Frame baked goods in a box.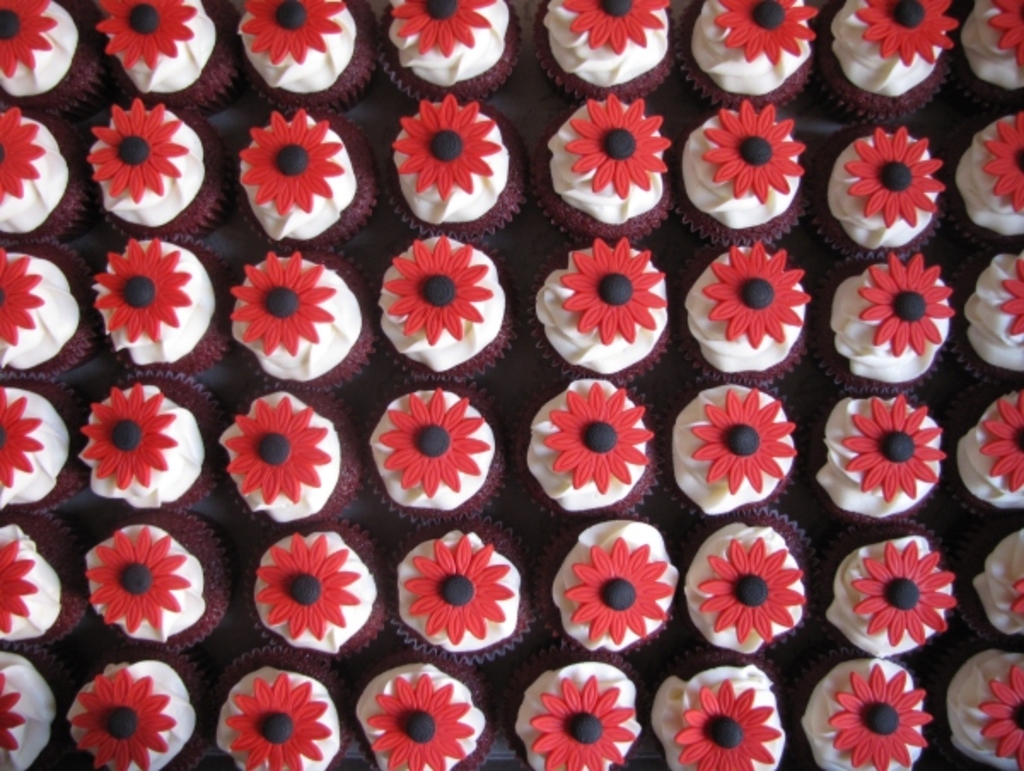
pyautogui.locateOnScreen(500, 658, 643, 769).
